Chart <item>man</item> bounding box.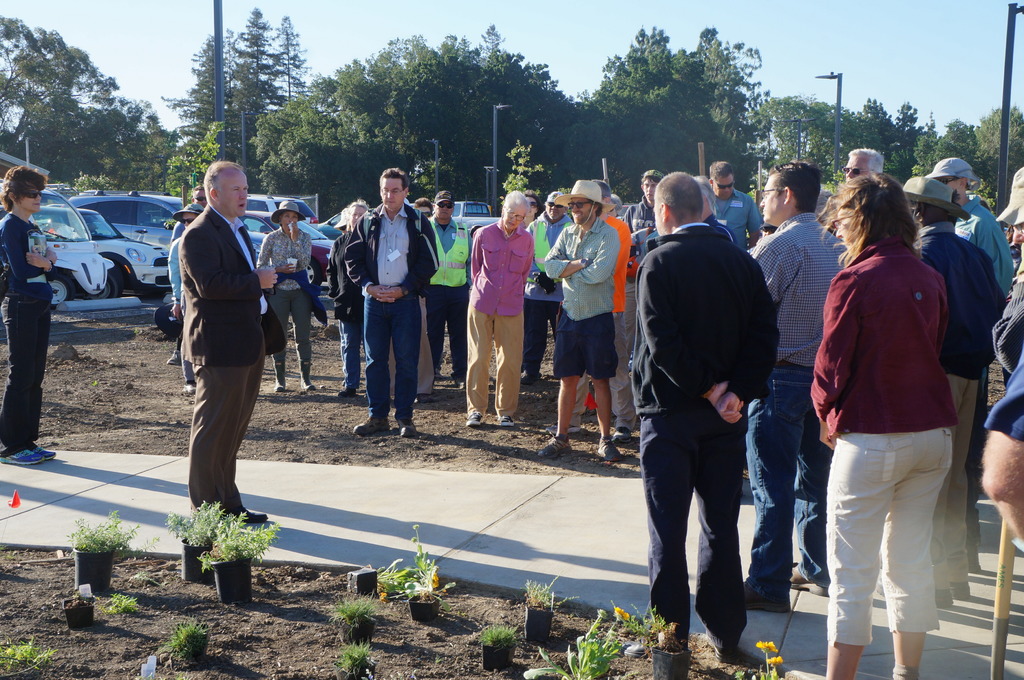
Charted: bbox(413, 192, 479, 394).
